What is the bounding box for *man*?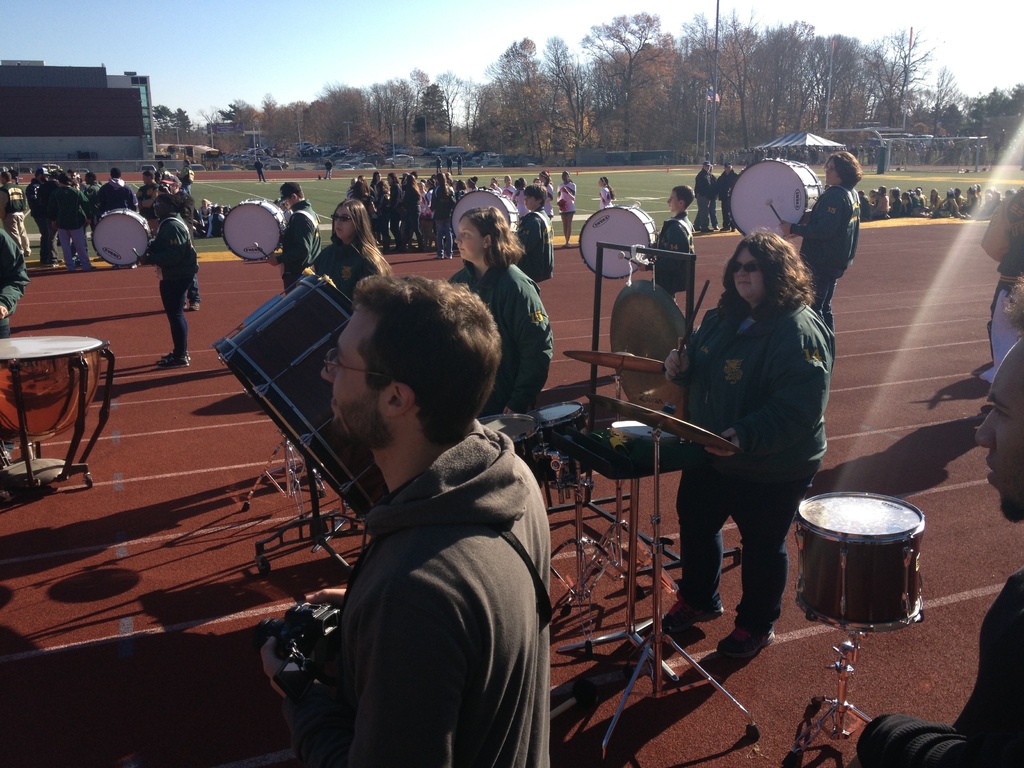
[x1=131, y1=170, x2=159, y2=237].
